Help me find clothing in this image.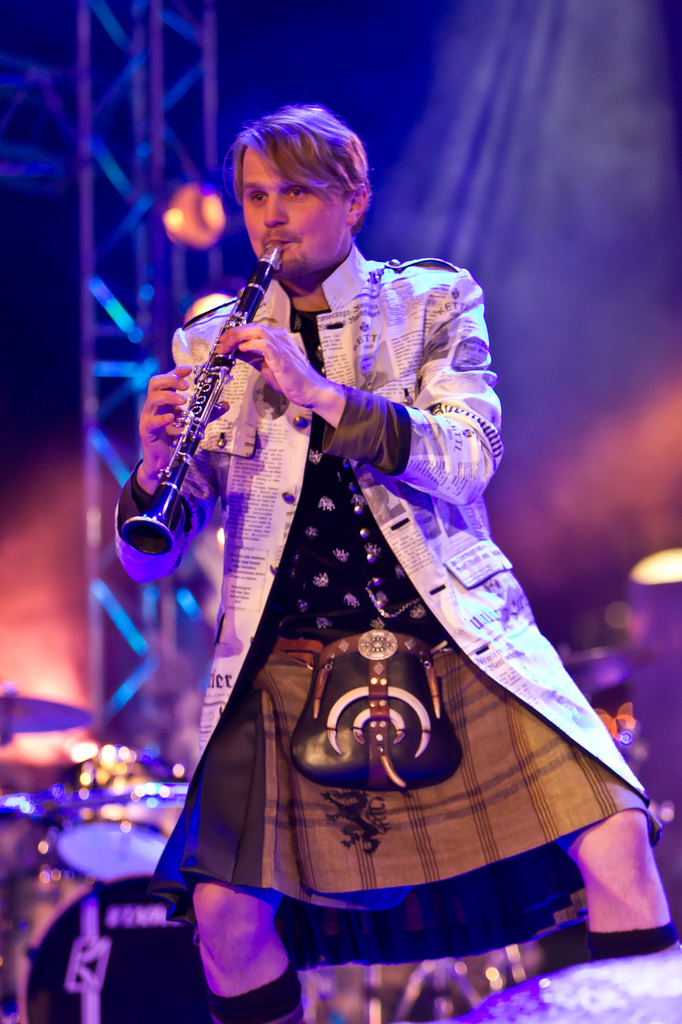
Found it: 114, 250, 647, 972.
